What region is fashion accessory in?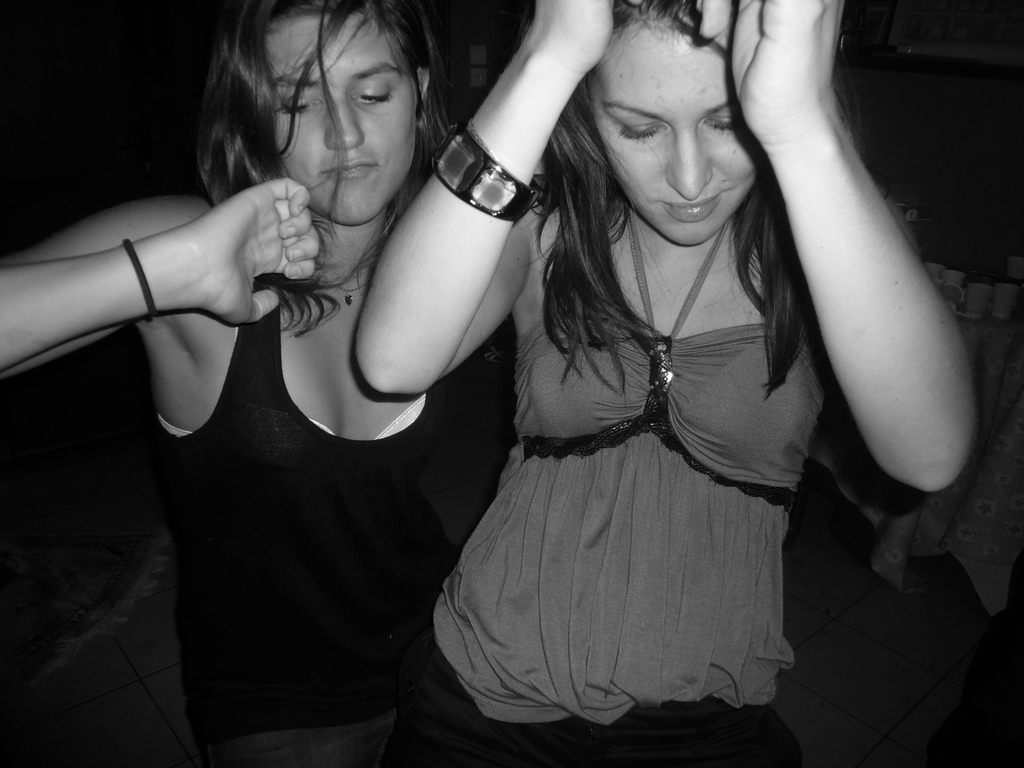
(x1=120, y1=237, x2=157, y2=323).
